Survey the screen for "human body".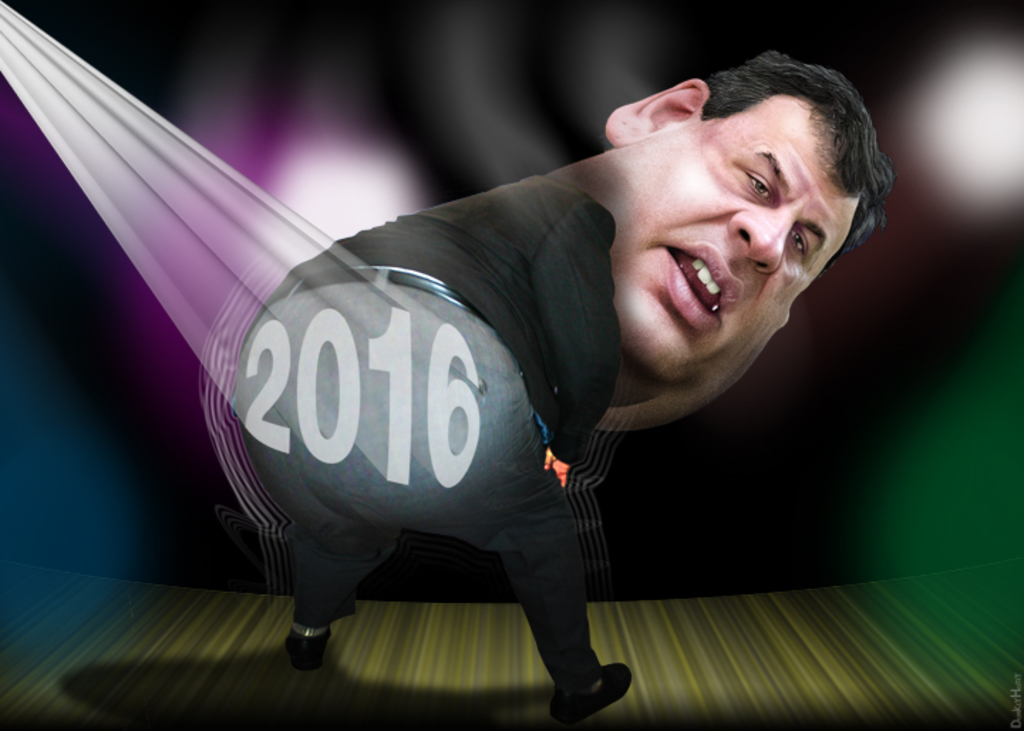
Survey found: 226:40:893:730.
